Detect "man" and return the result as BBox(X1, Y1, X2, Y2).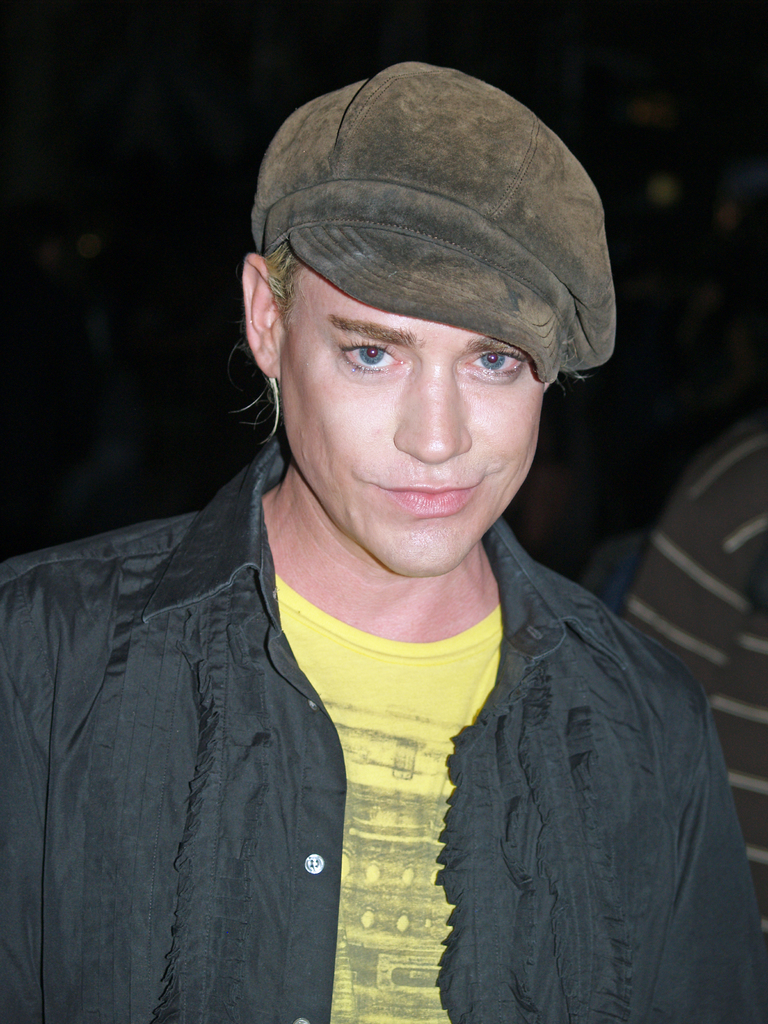
BBox(0, 58, 767, 1023).
